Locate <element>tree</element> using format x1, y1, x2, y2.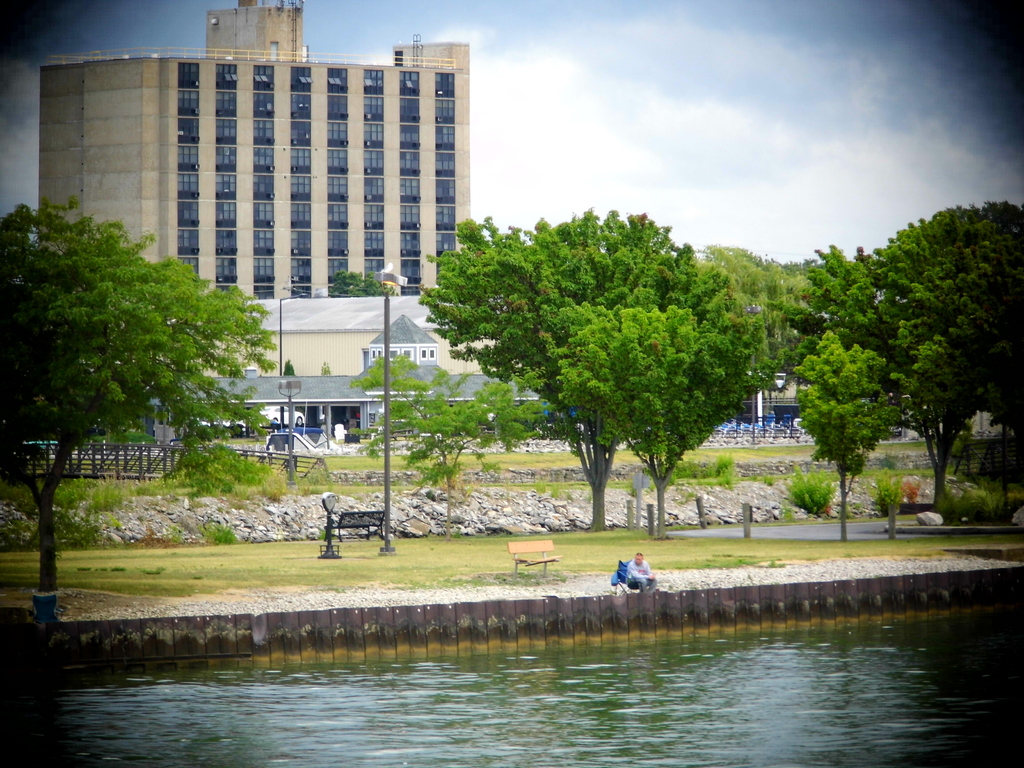
412, 205, 742, 540.
